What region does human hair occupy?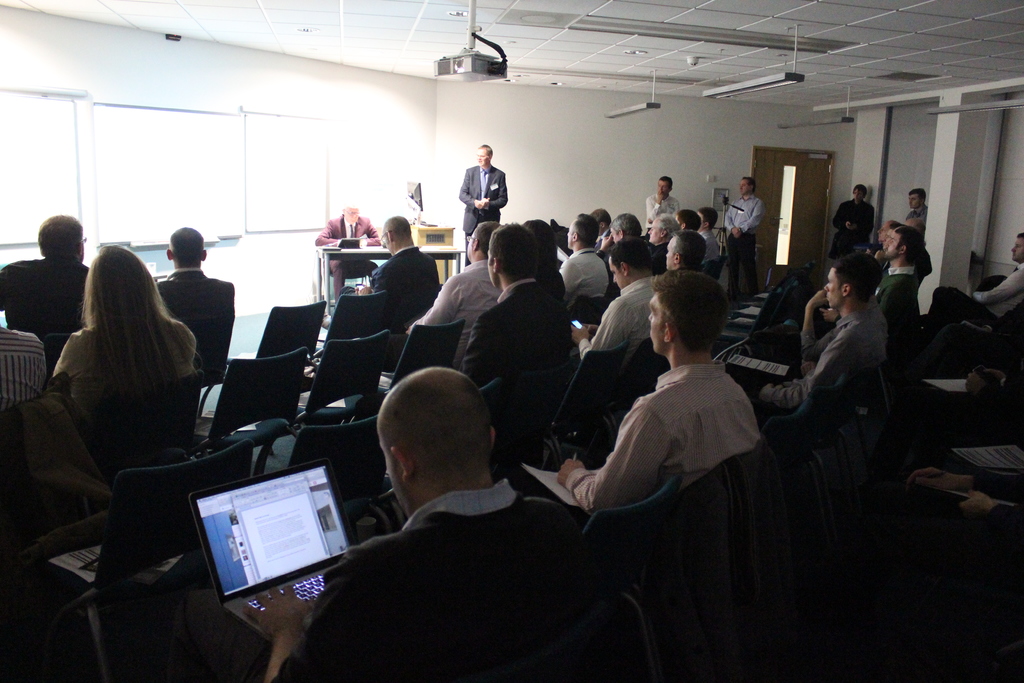
568:211:598:248.
